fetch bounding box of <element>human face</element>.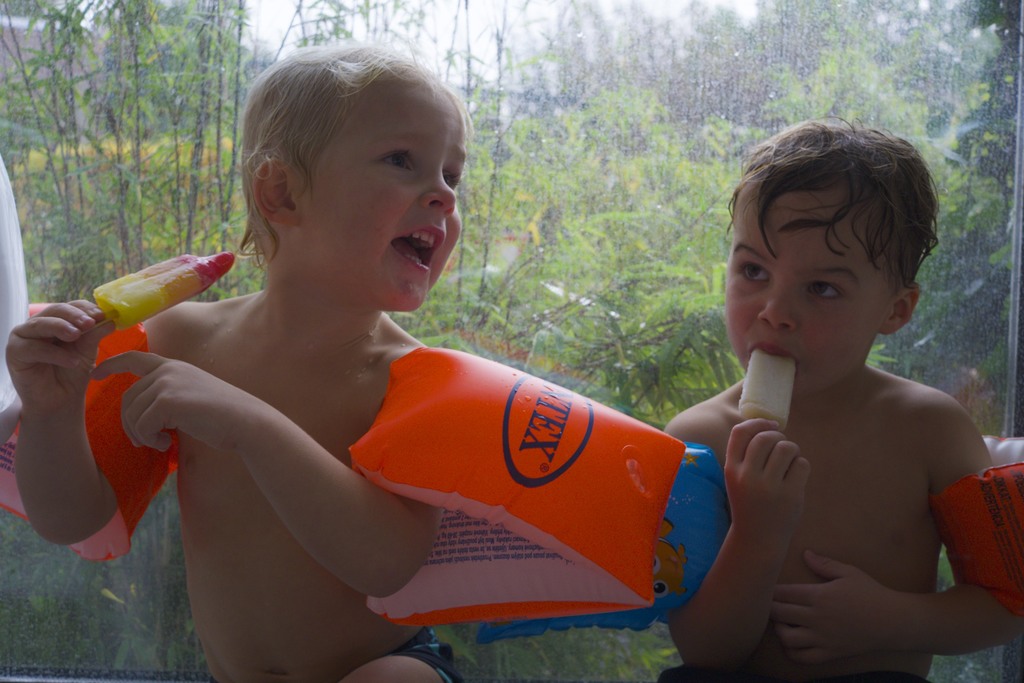
Bbox: (x1=296, y1=88, x2=463, y2=312).
